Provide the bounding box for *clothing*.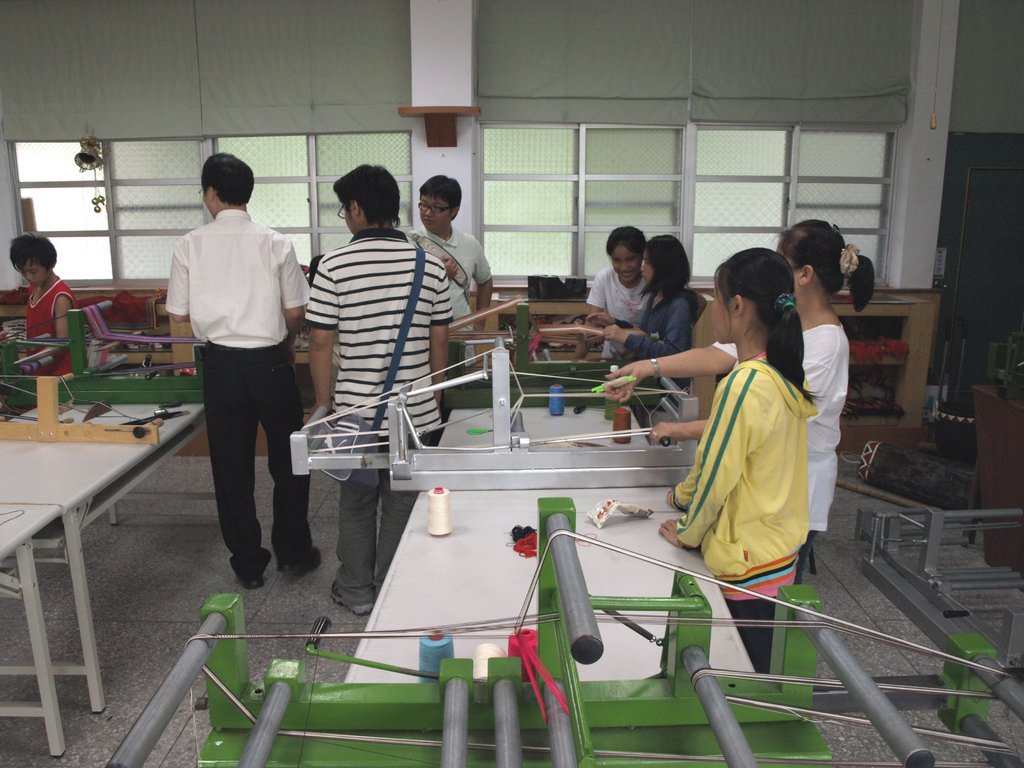
detection(408, 225, 493, 389).
